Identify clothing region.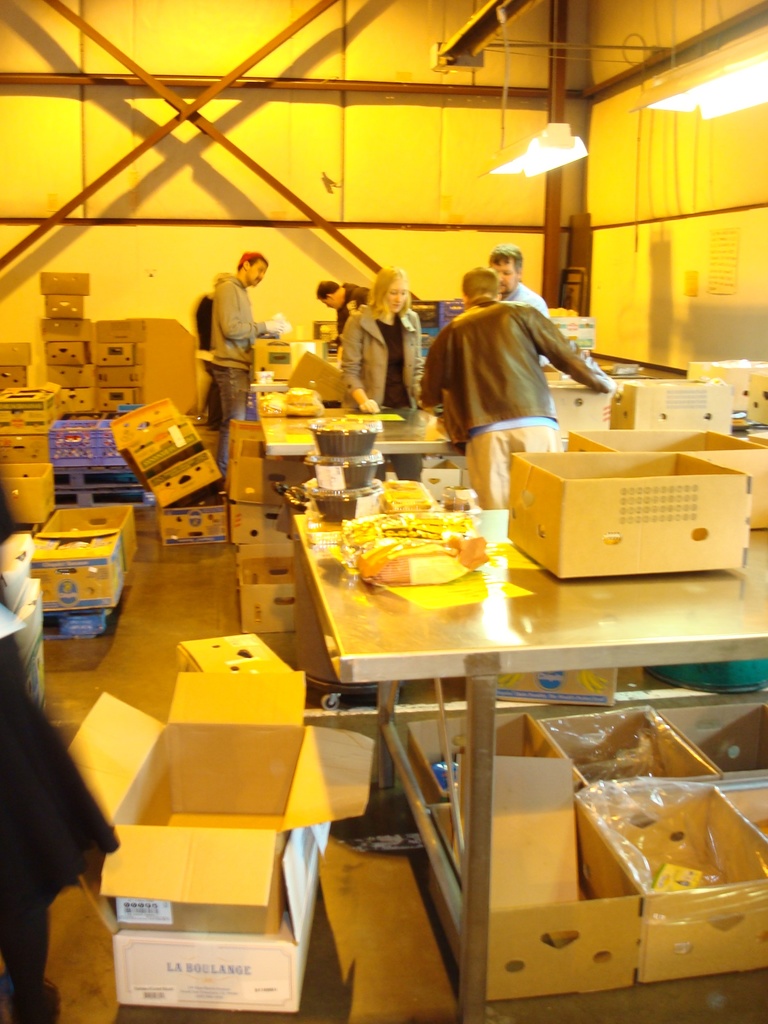
Region: pyautogui.locateOnScreen(196, 292, 219, 426).
